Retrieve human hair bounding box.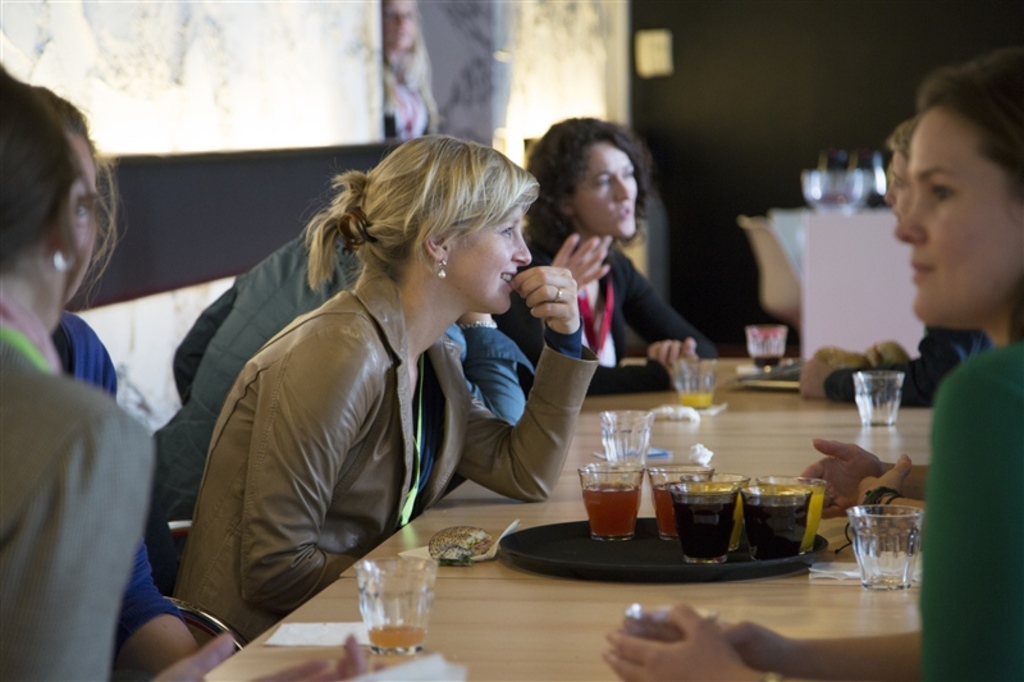
Bounding box: crop(883, 114, 919, 161).
